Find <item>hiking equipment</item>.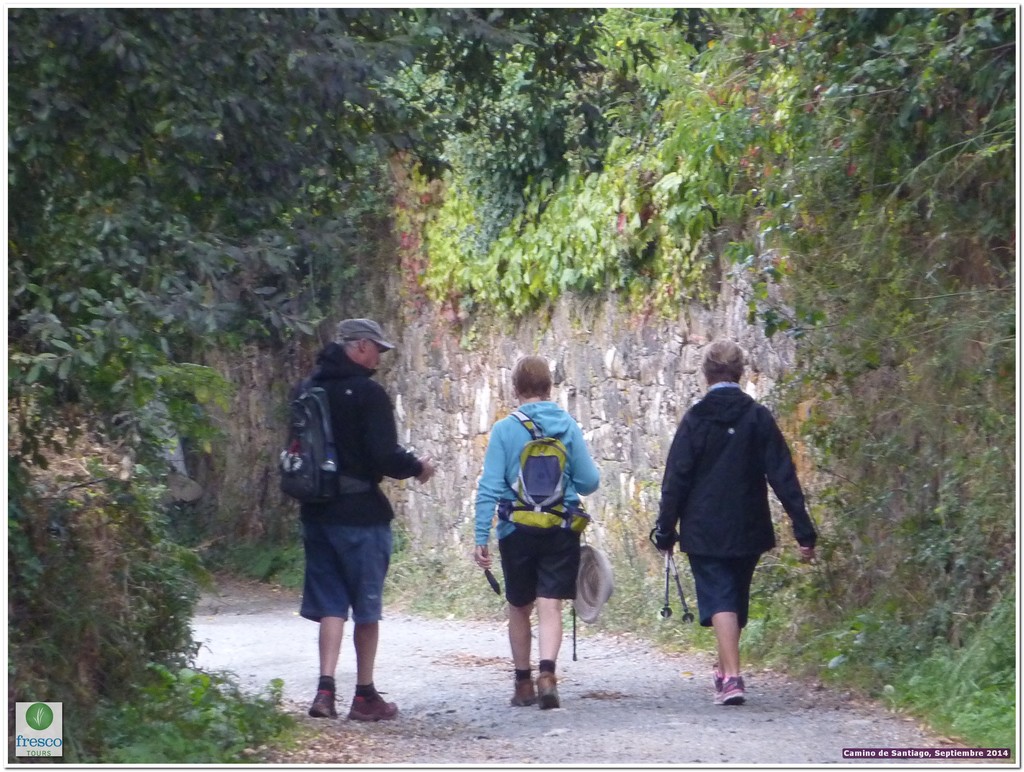
bbox=(668, 549, 697, 627).
